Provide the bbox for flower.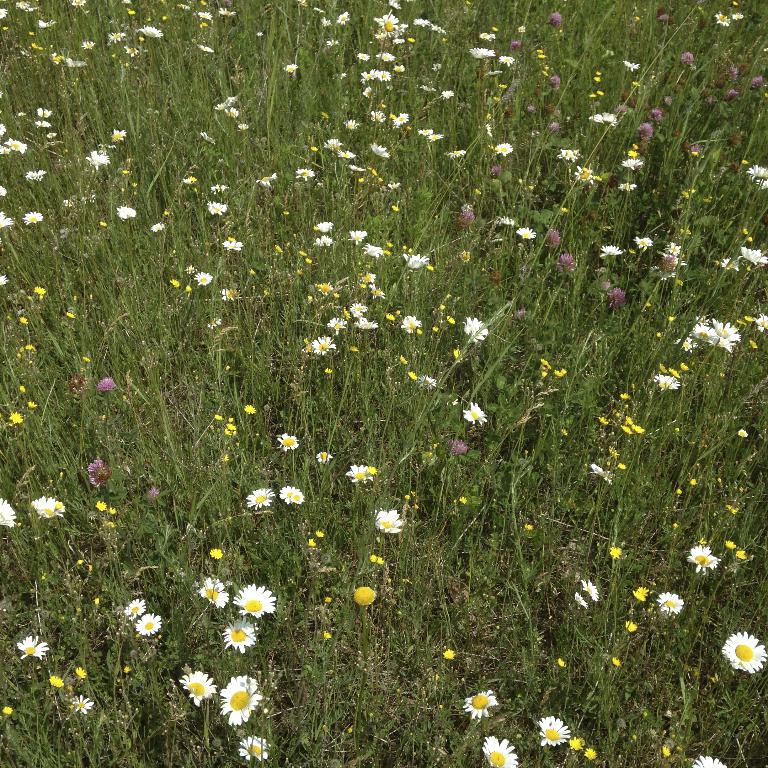
[left=255, top=172, right=277, bottom=188].
